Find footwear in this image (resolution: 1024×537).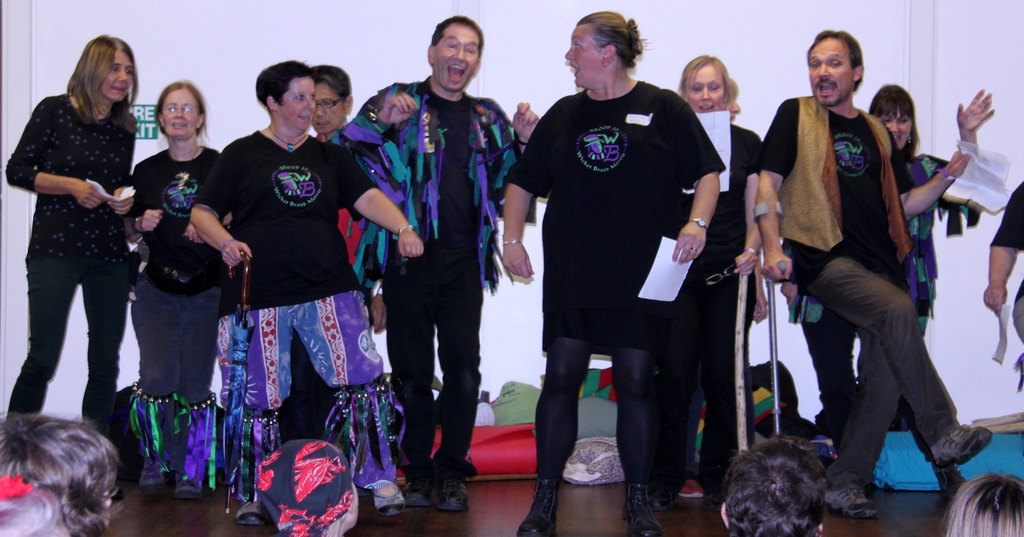
[left=430, top=452, right=476, bottom=512].
